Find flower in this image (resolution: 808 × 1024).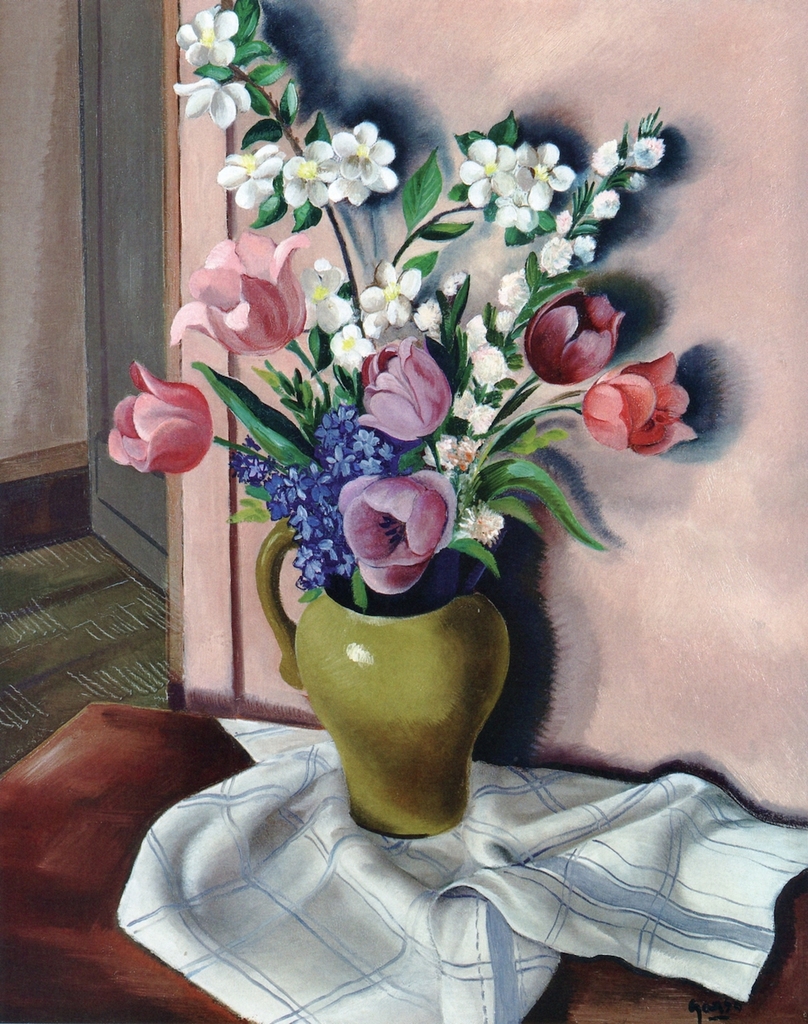
(left=597, top=356, right=713, bottom=455).
